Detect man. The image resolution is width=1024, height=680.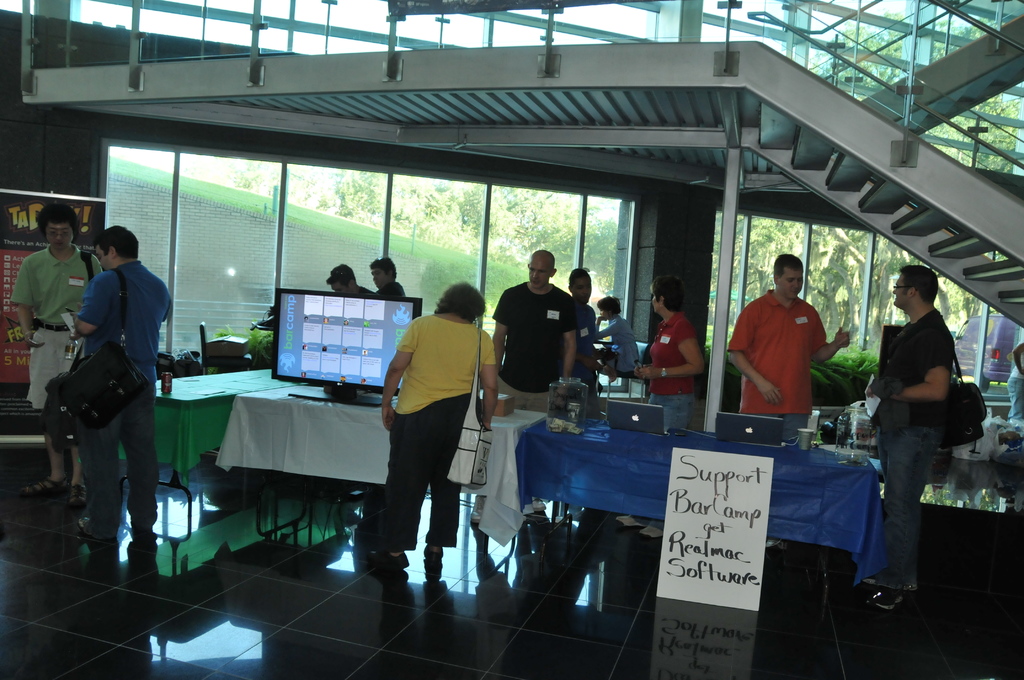
left=725, top=252, right=854, bottom=450.
